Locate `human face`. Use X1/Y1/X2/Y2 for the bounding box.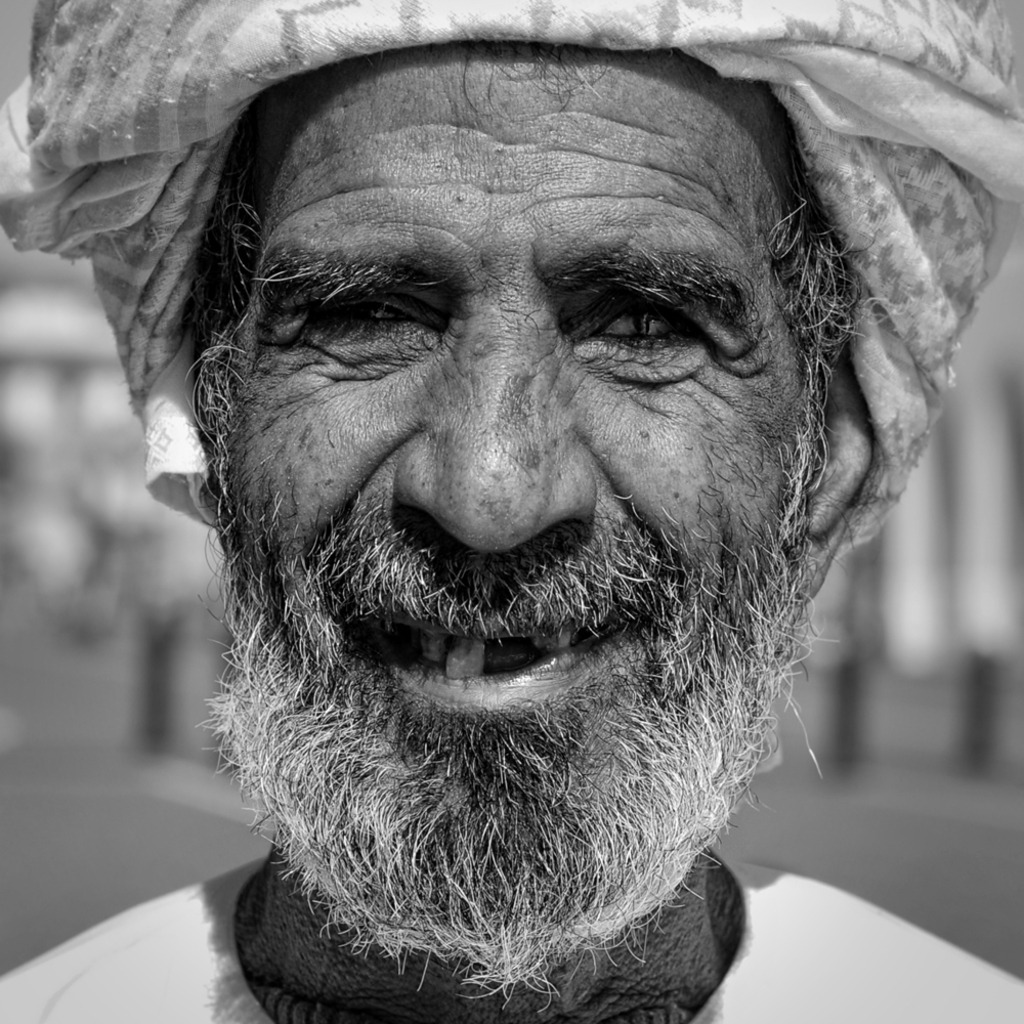
210/42/839/965.
